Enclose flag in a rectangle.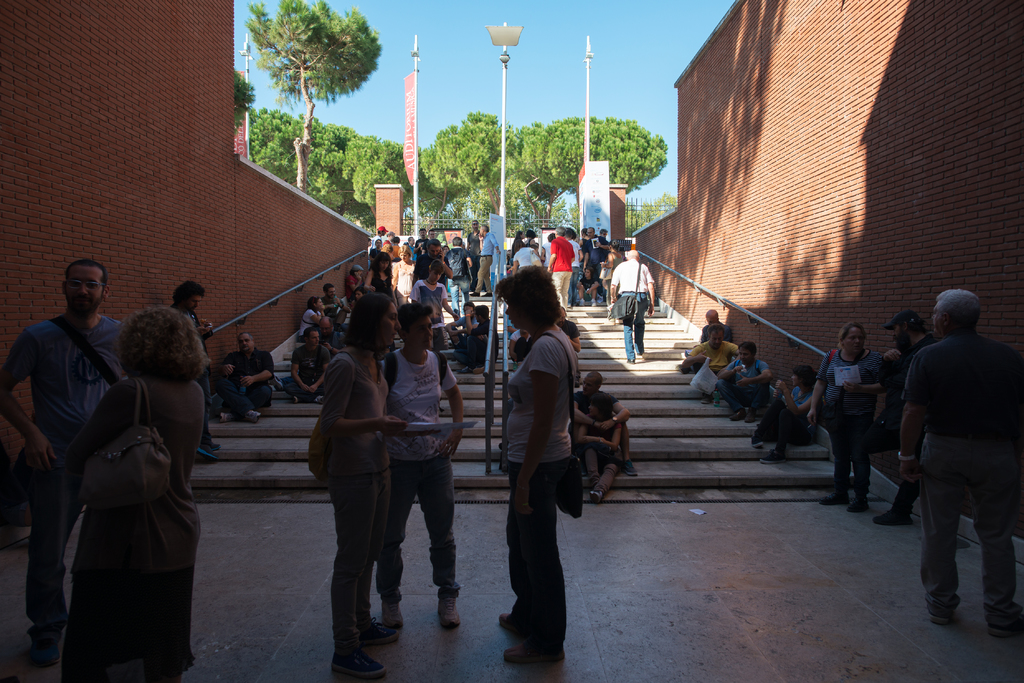
l=402, t=66, r=422, b=187.
